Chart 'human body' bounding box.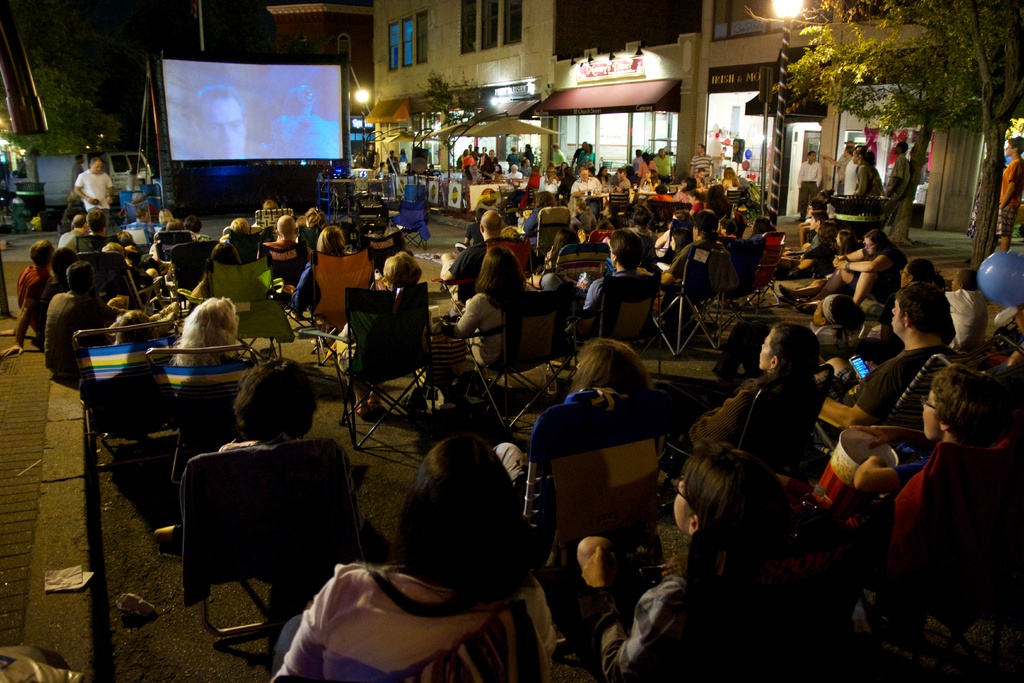
Charted: box=[797, 152, 821, 217].
